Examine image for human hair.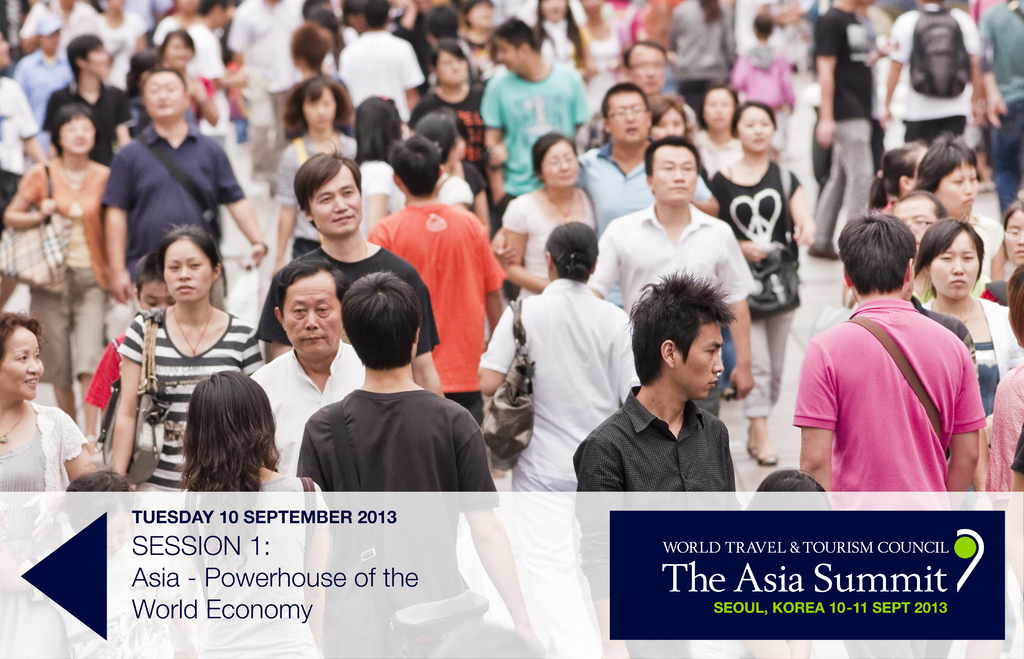
Examination result: bbox(154, 226, 221, 270).
